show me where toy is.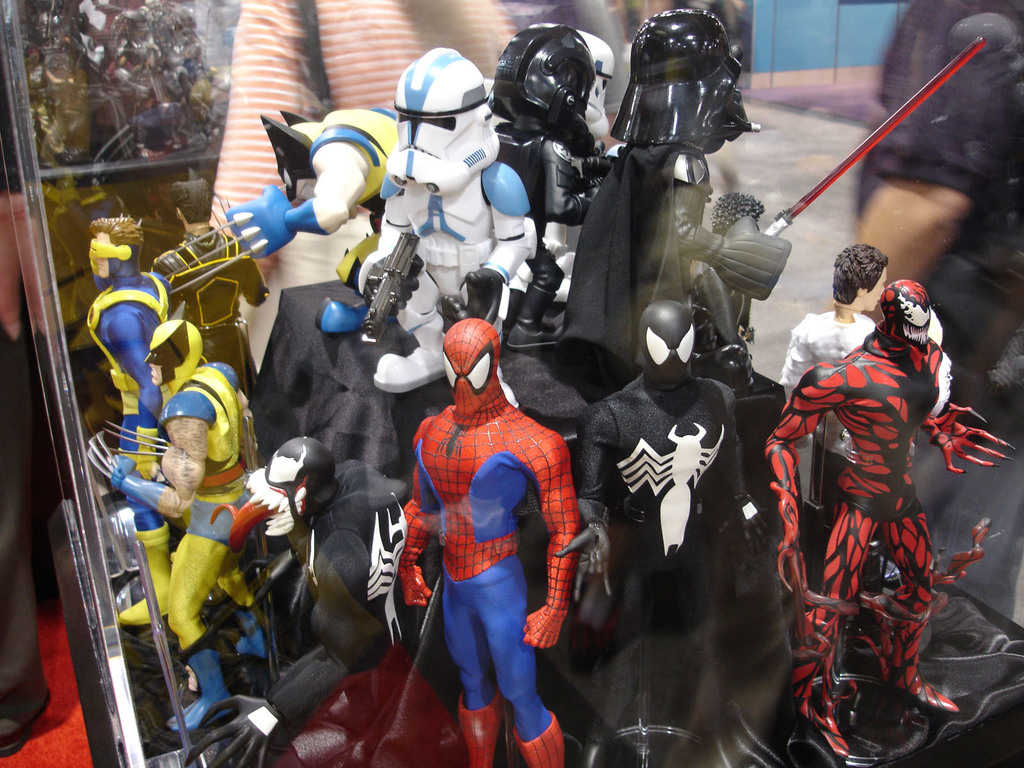
toy is at 472:19:600:349.
